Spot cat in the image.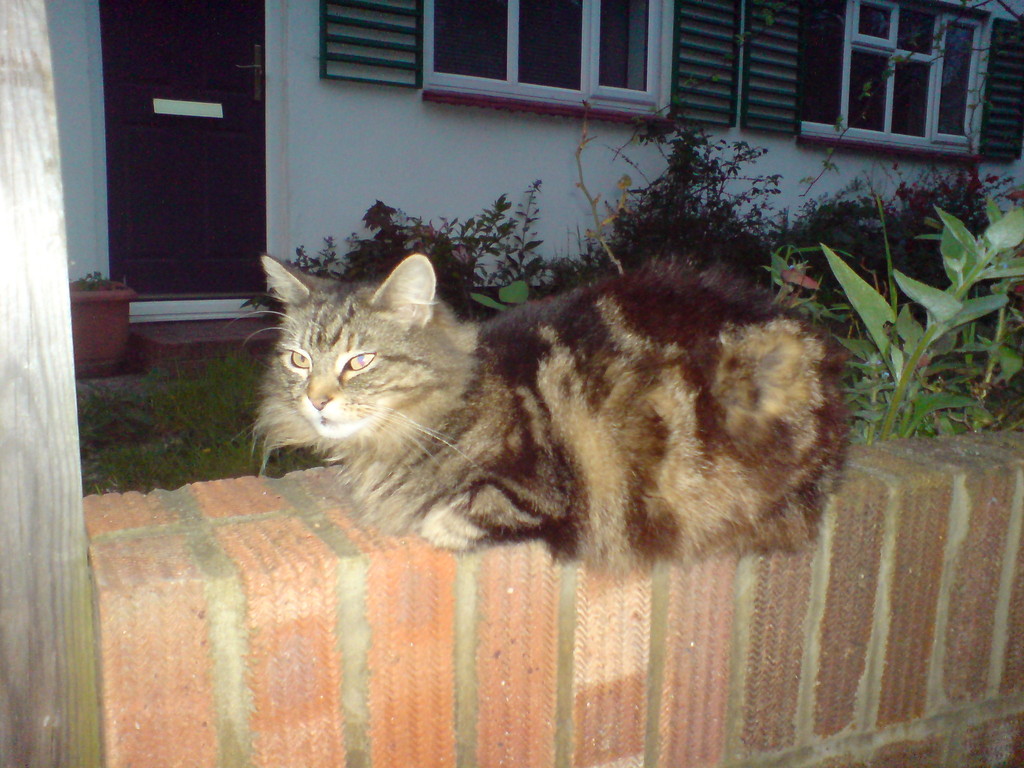
cat found at [224,237,856,589].
